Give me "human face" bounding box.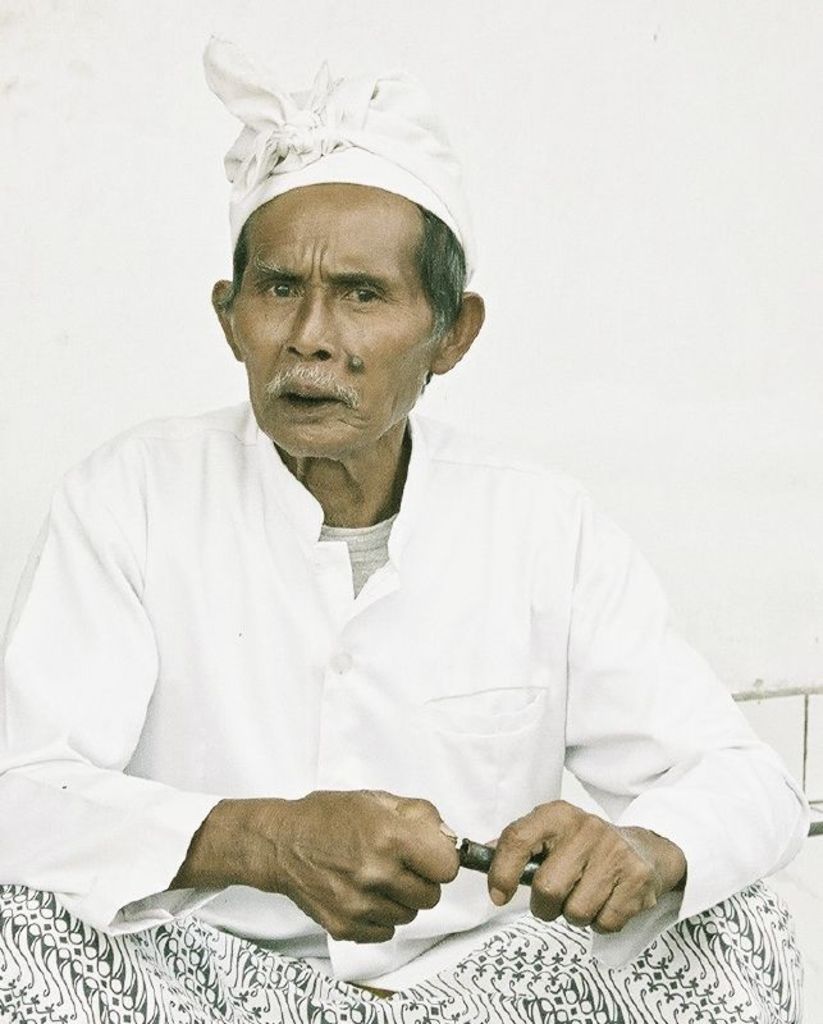
{"x1": 229, "y1": 178, "x2": 438, "y2": 462}.
